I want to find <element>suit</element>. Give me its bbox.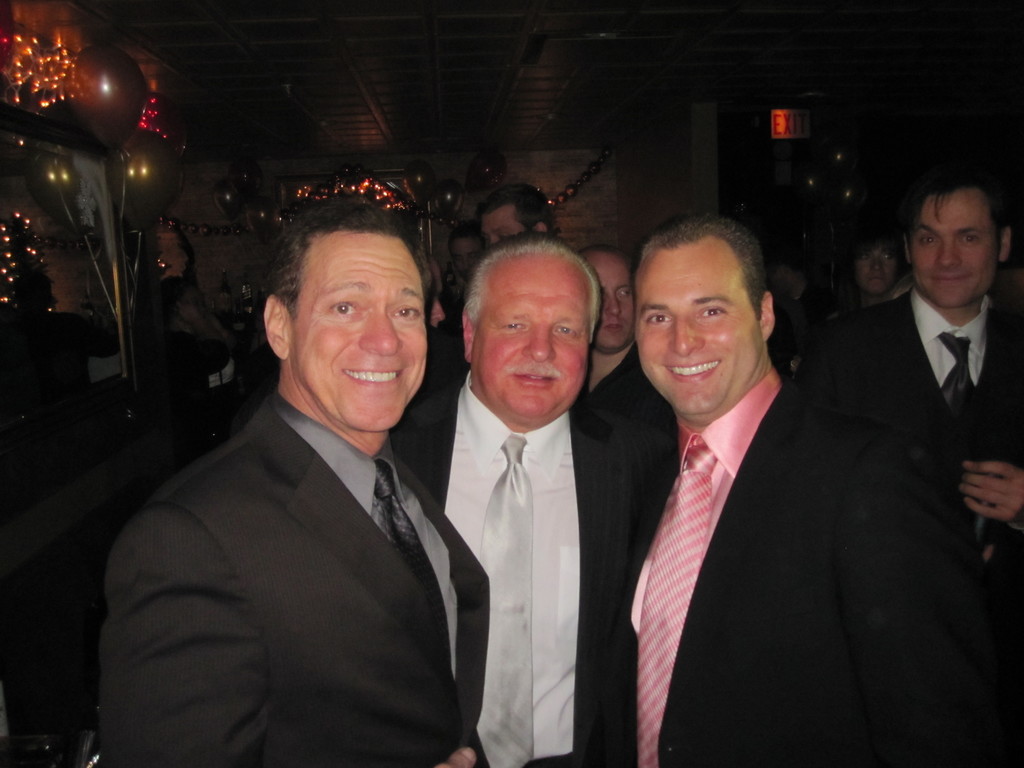
BBox(102, 390, 491, 767).
